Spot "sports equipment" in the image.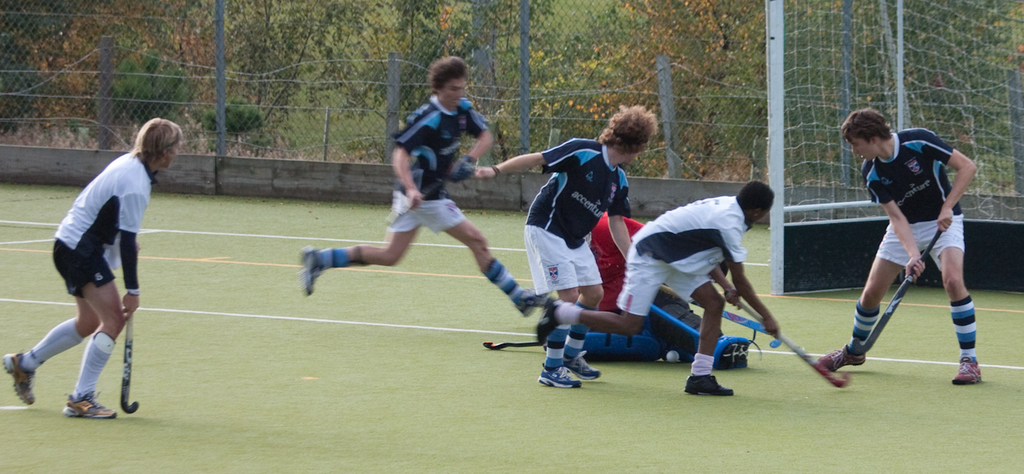
"sports equipment" found at region(122, 313, 143, 415).
